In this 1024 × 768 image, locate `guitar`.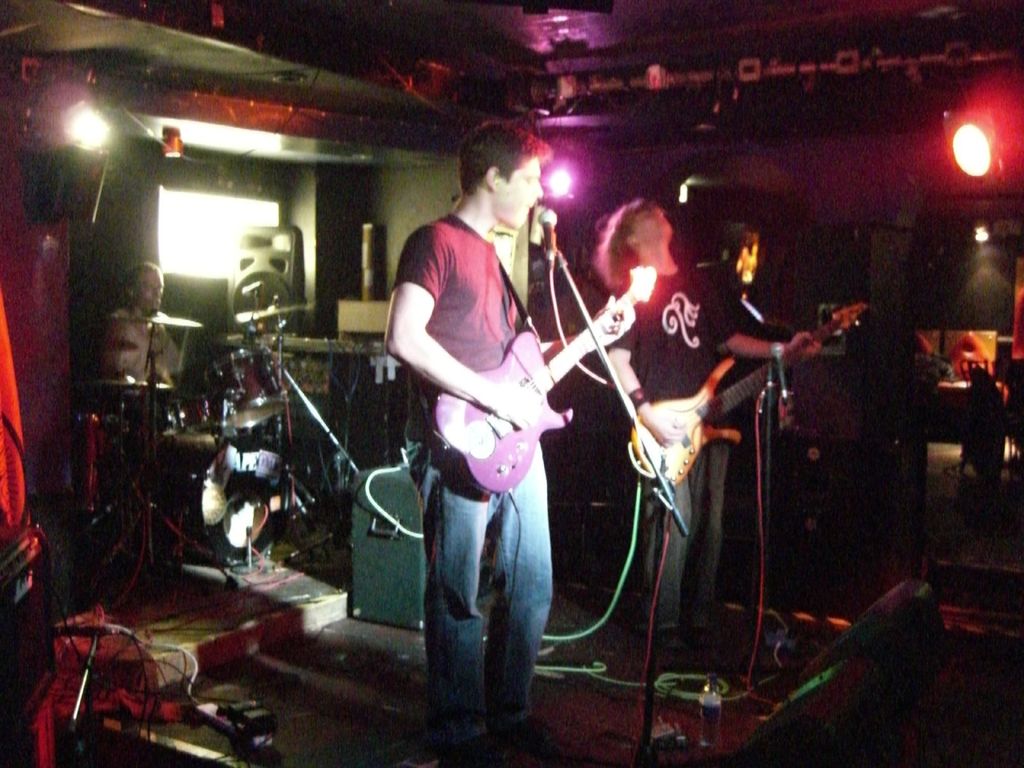
Bounding box: crop(623, 298, 867, 494).
